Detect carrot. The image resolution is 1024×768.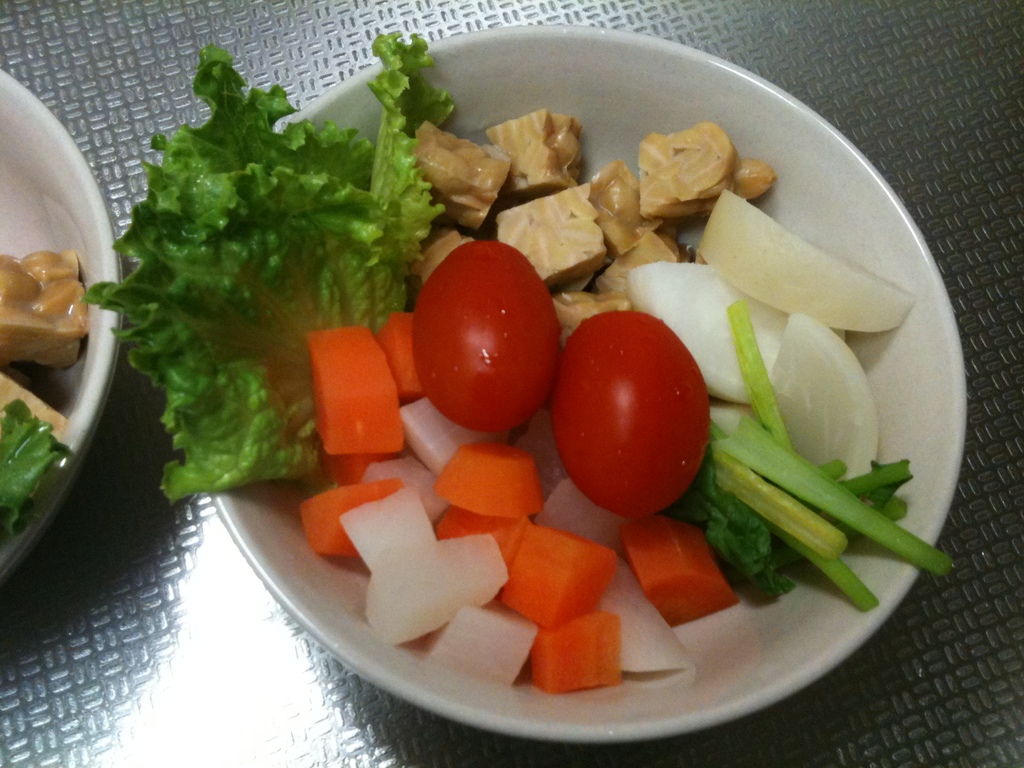
{"x1": 529, "y1": 607, "x2": 621, "y2": 688}.
